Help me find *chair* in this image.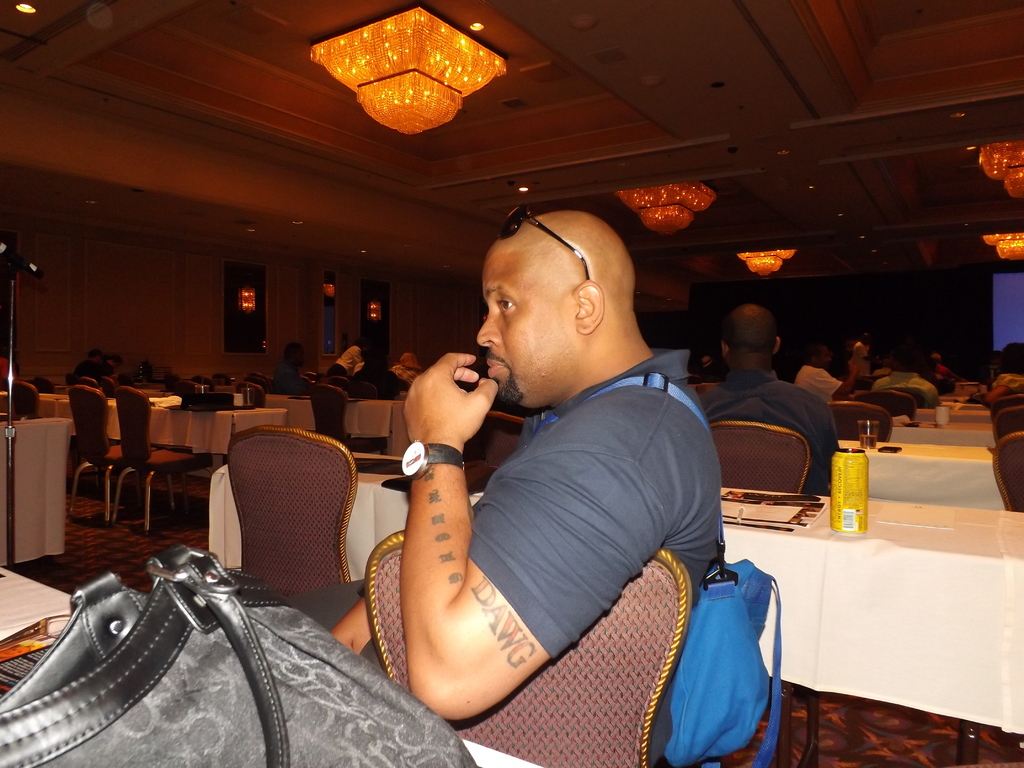
Found it: (990,397,1023,433).
